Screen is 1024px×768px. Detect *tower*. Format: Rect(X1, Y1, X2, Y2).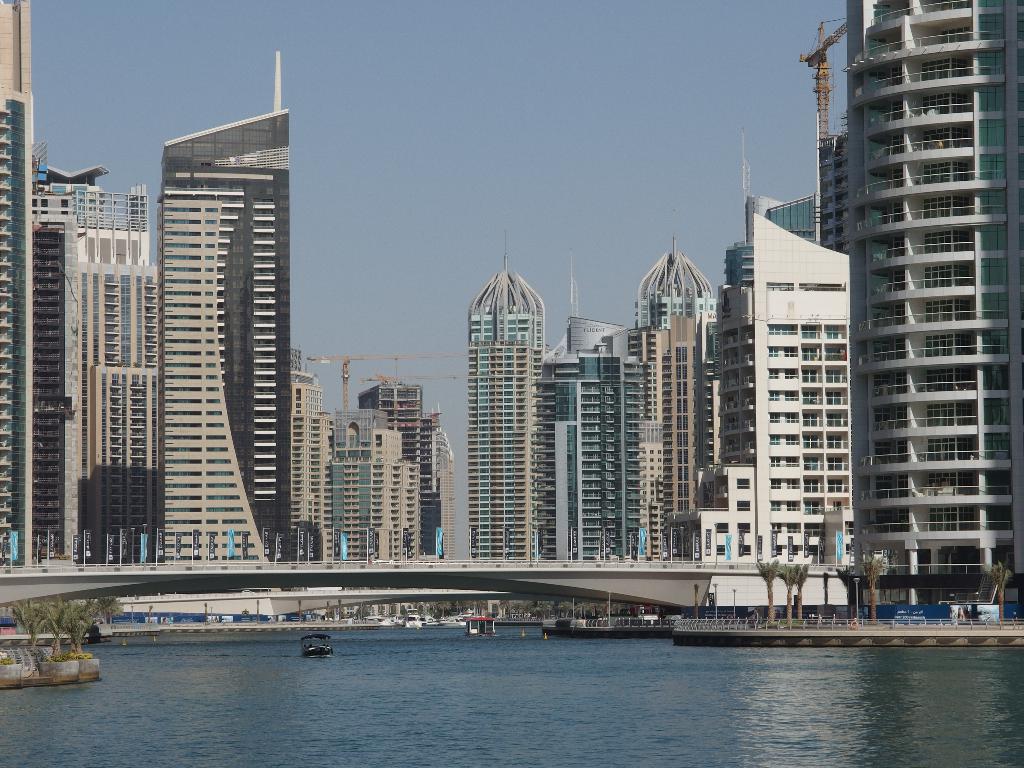
Rect(813, 4, 1004, 548).
